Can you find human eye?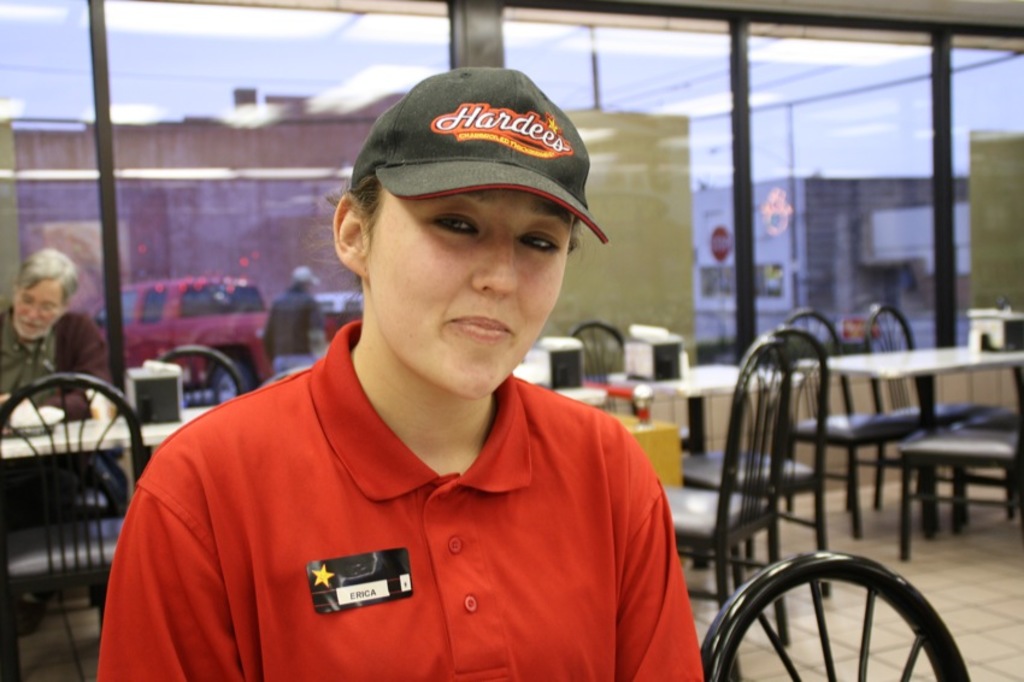
Yes, bounding box: 516,227,561,254.
